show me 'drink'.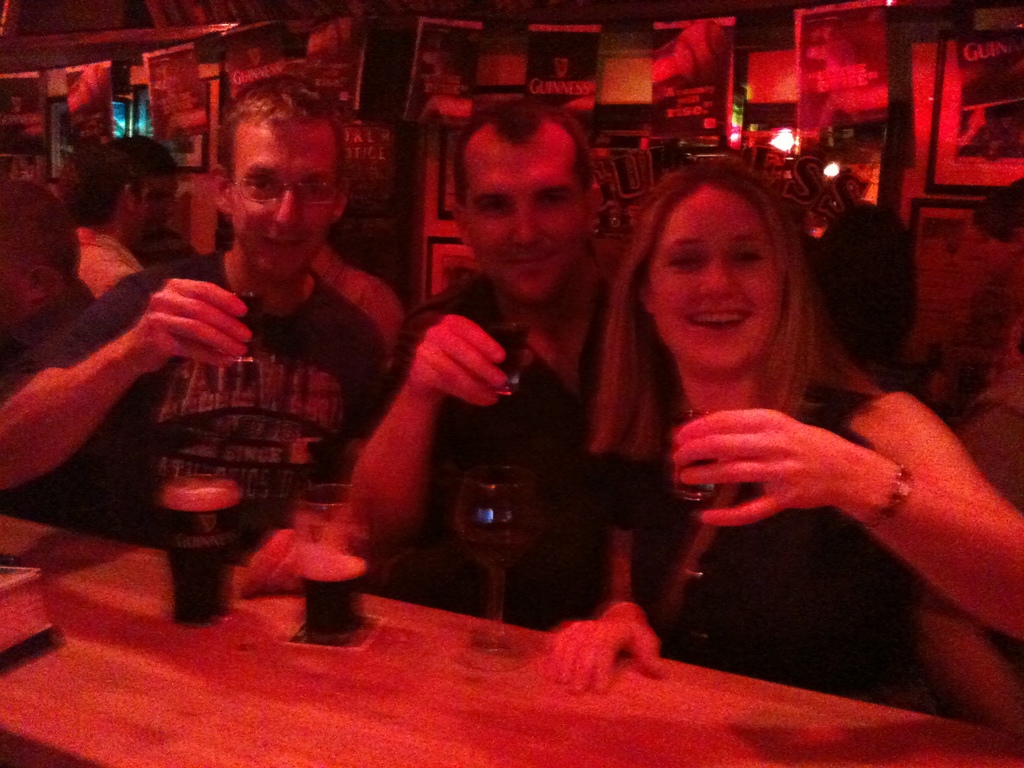
'drink' is here: 673,426,718,496.
